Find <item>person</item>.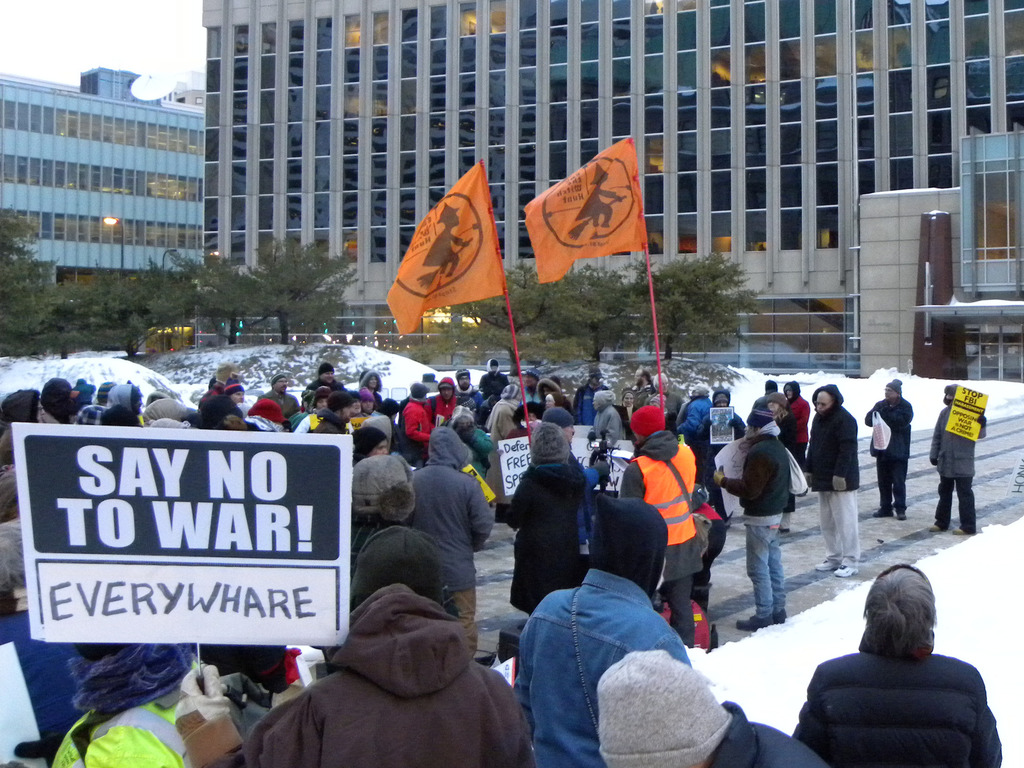
bbox=(356, 385, 383, 431).
